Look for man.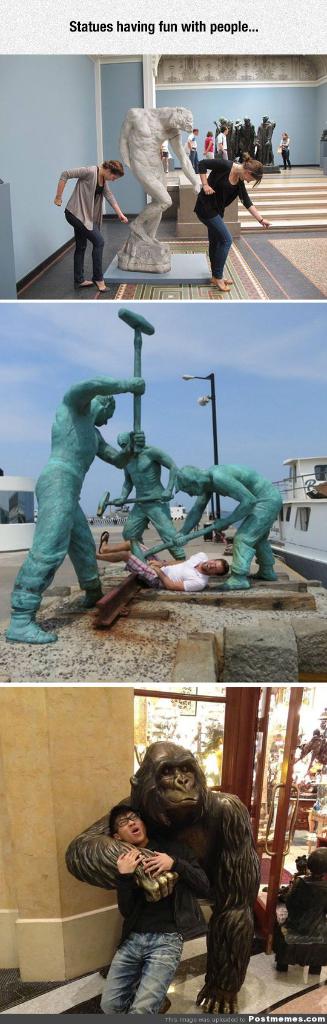
Found: detection(98, 527, 230, 593).
